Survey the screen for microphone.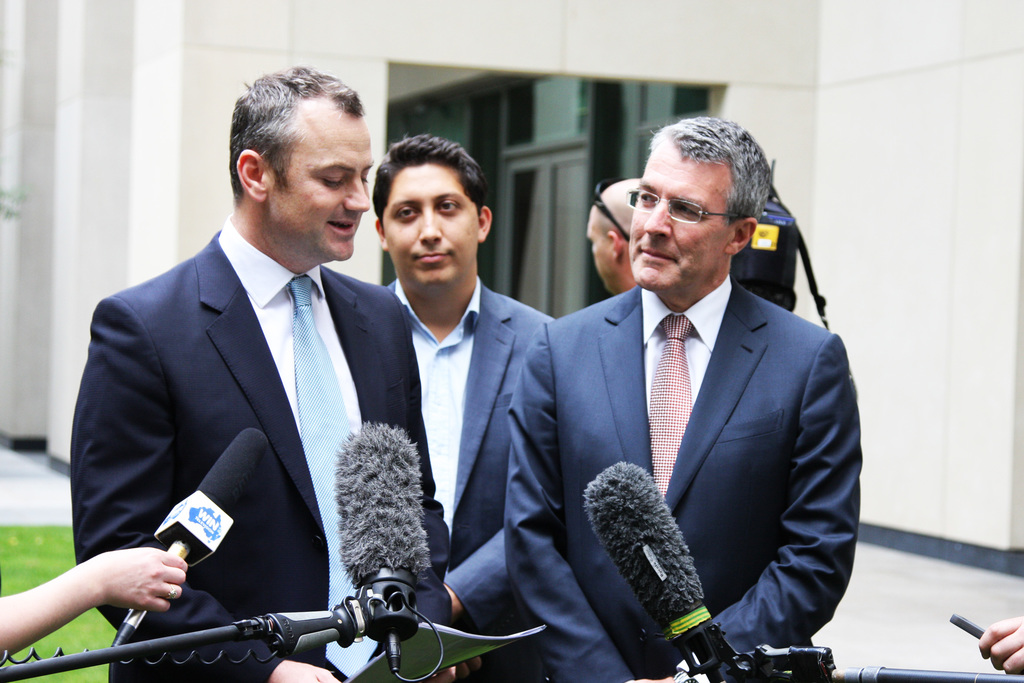
Survey found: detection(580, 465, 732, 675).
